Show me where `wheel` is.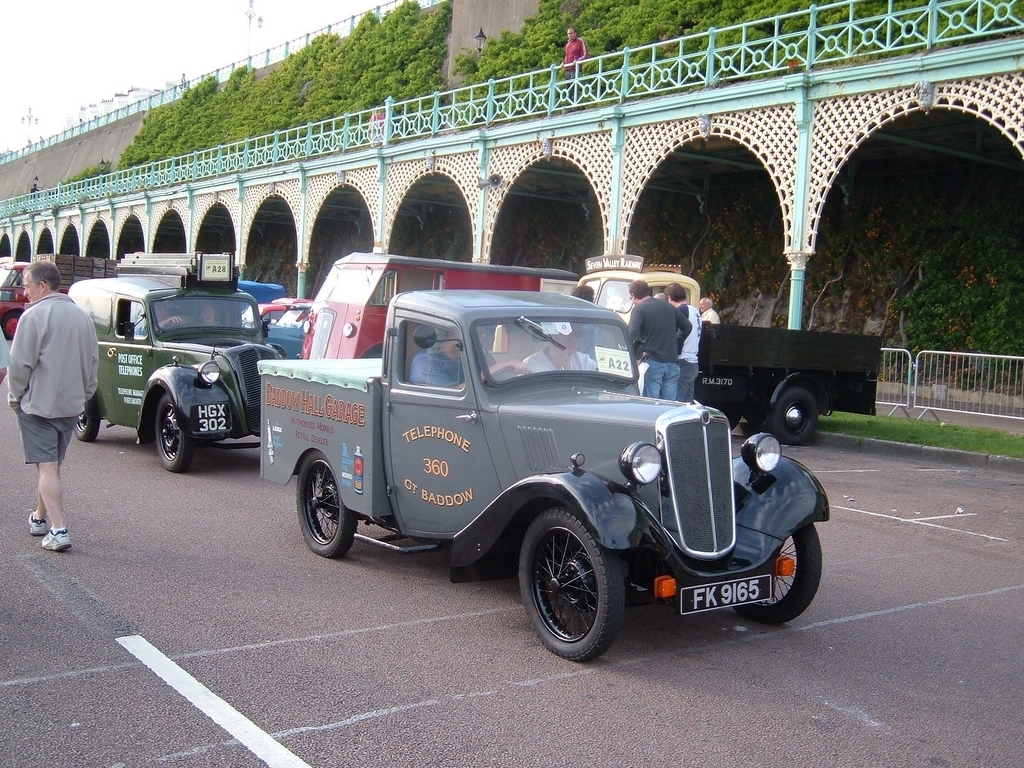
`wheel` is at <box>297,449,363,561</box>.
